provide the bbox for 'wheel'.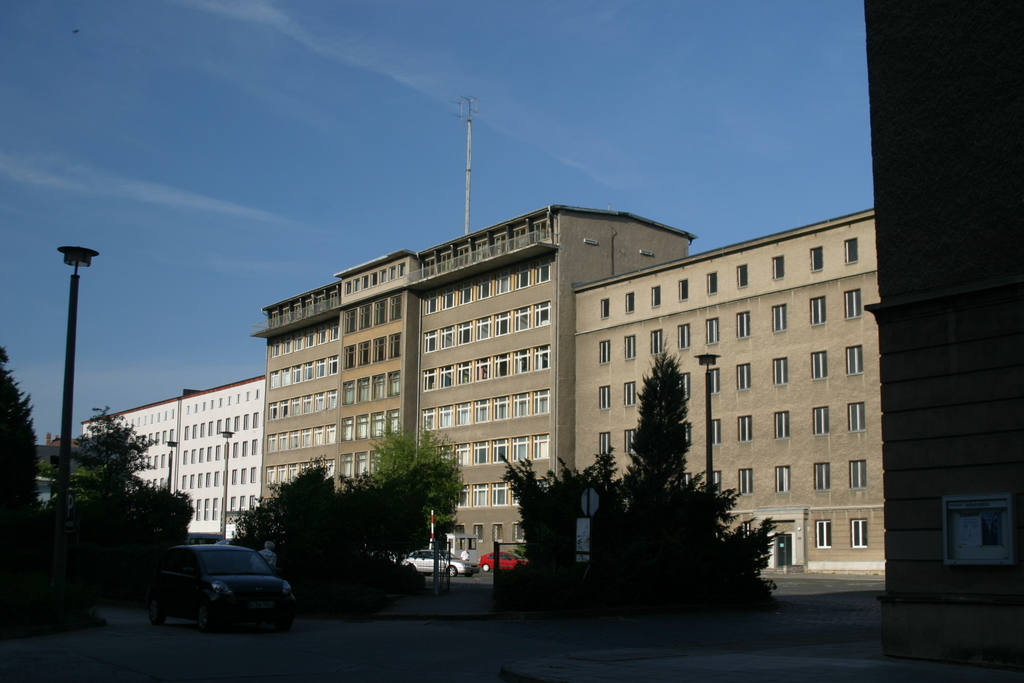
bbox=[483, 562, 491, 573].
